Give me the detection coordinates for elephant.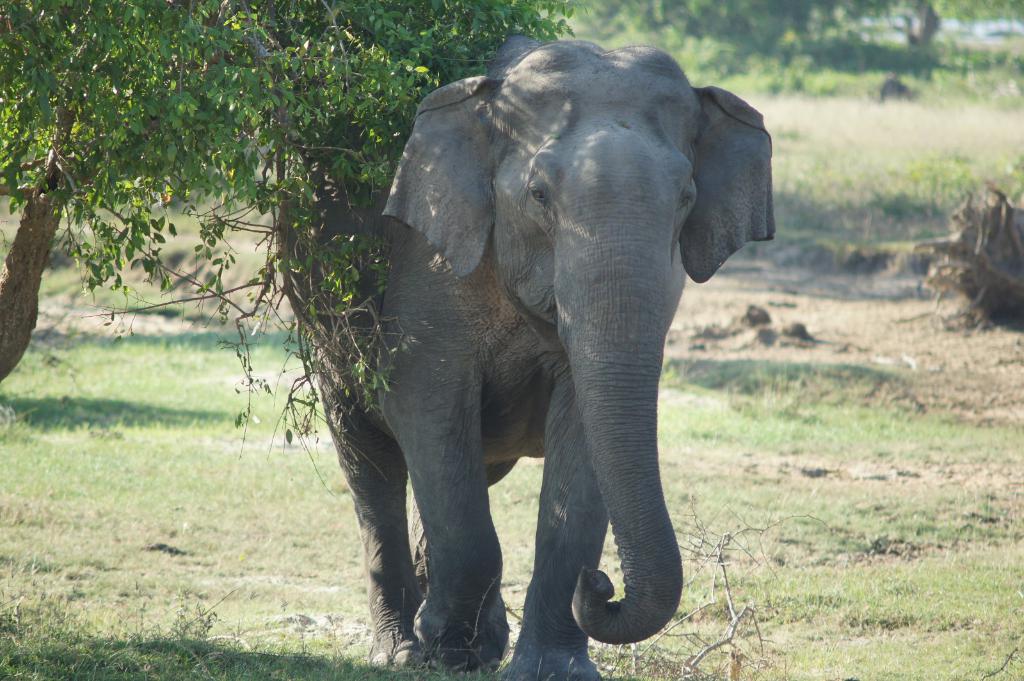
{"left": 268, "top": 28, "right": 775, "bottom": 680}.
